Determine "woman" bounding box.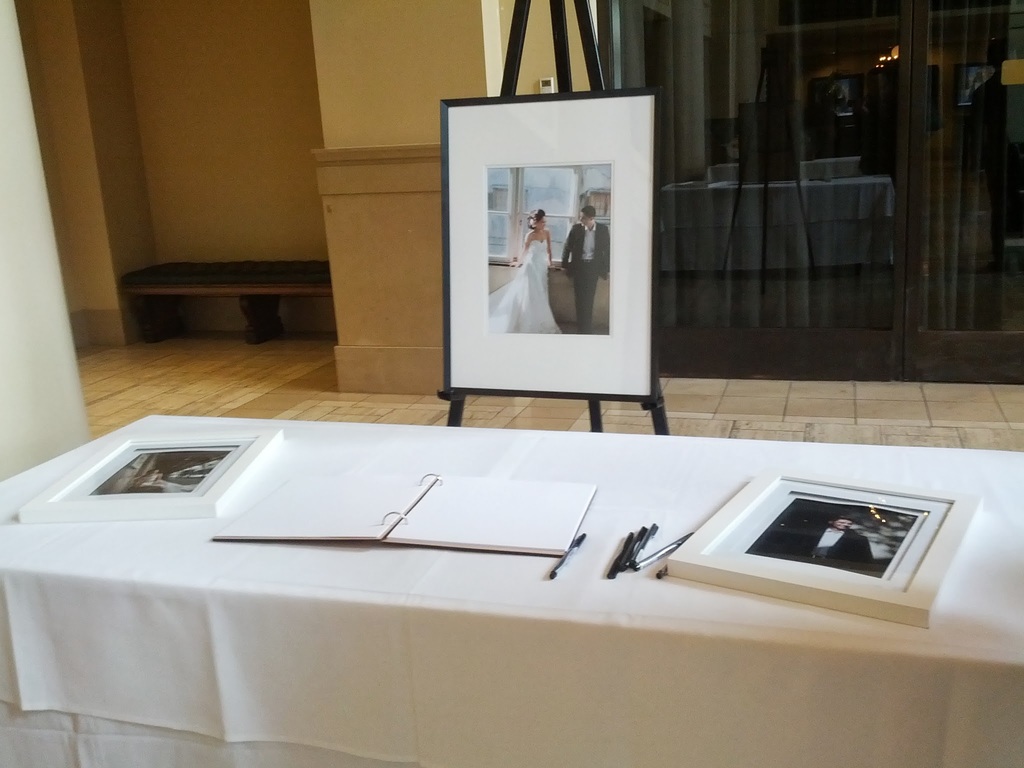
Determined: box(486, 206, 559, 335).
